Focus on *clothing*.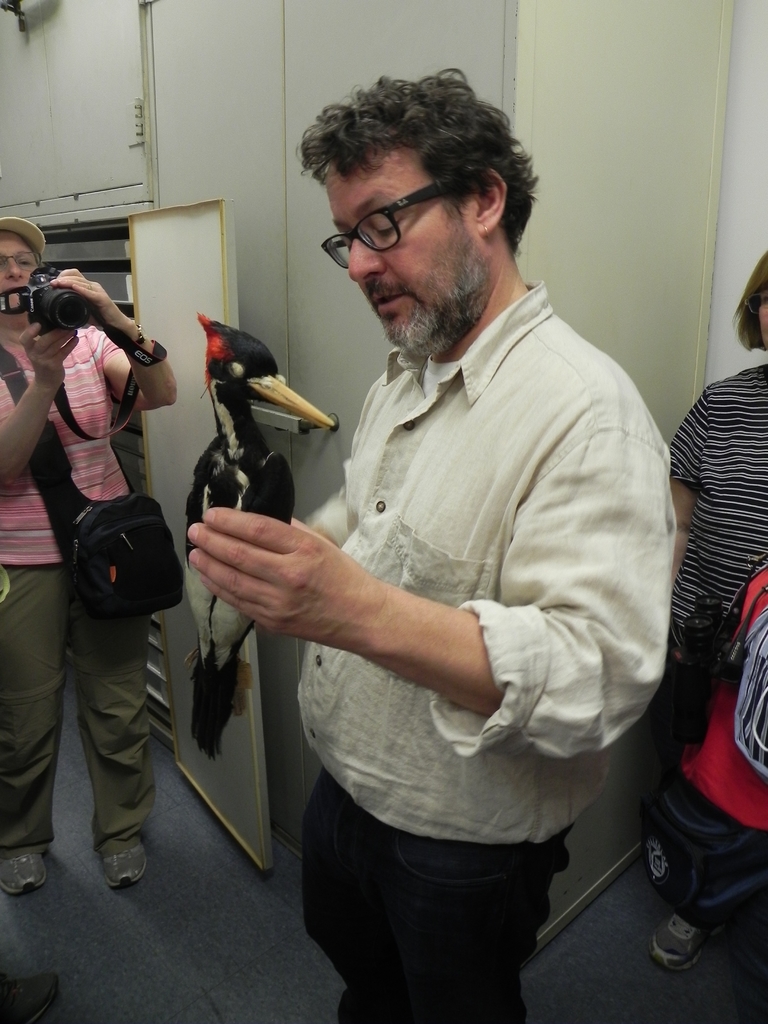
Focused at rect(300, 280, 676, 1023).
